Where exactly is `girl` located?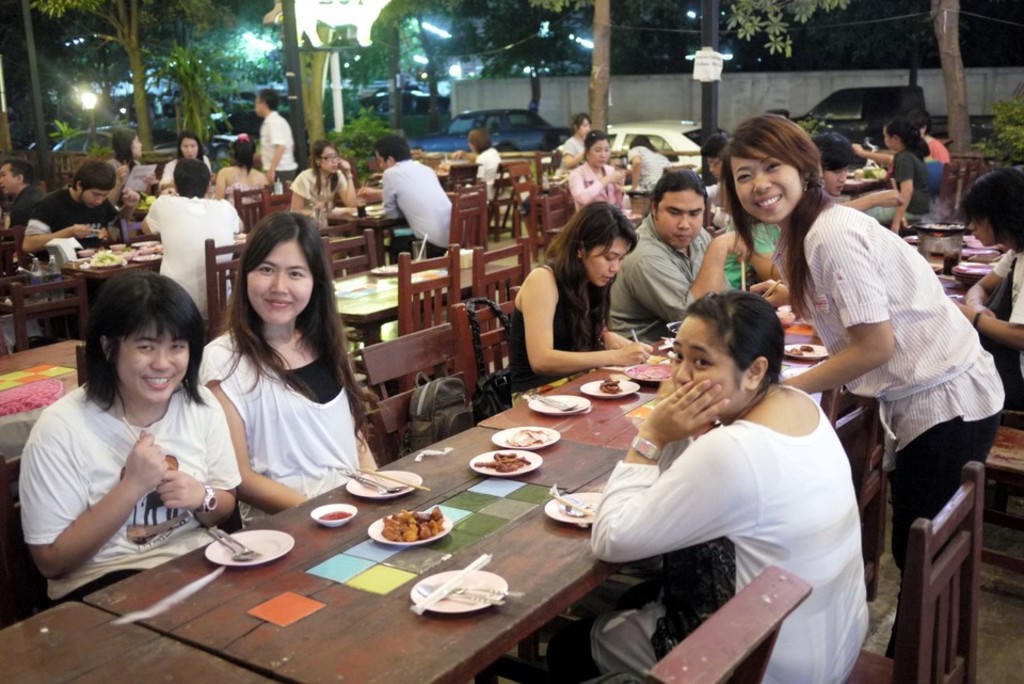
Its bounding box is <bbox>569, 128, 625, 213</bbox>.
